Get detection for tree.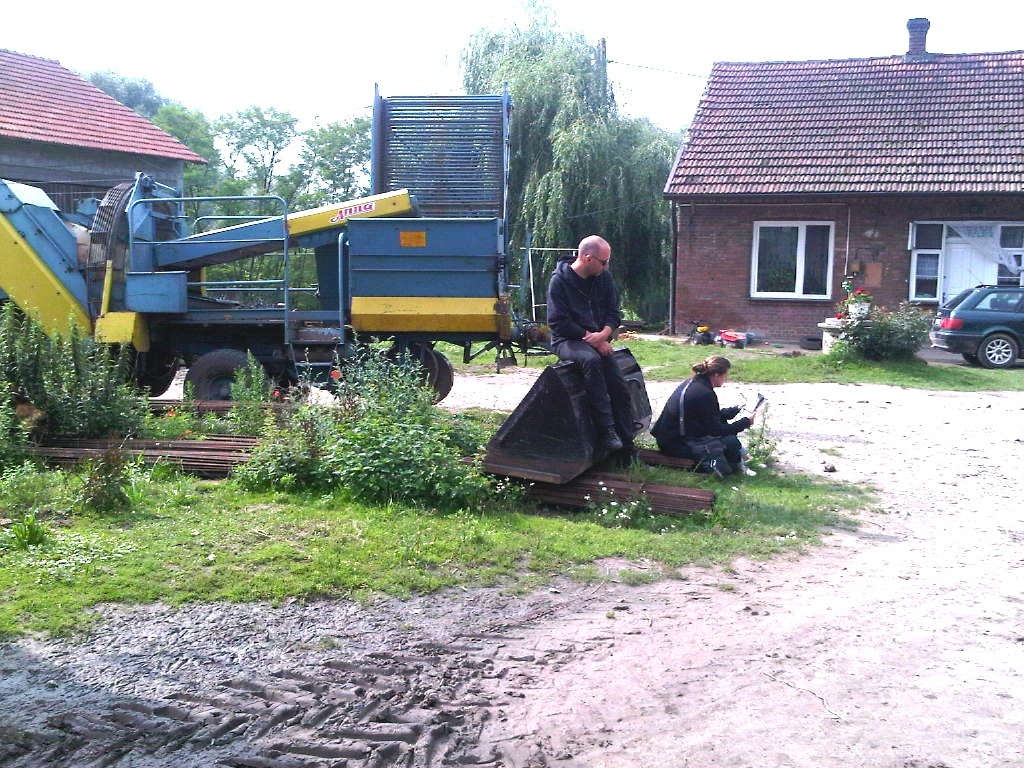
Detection: box=[462, 0, 616, 208].
